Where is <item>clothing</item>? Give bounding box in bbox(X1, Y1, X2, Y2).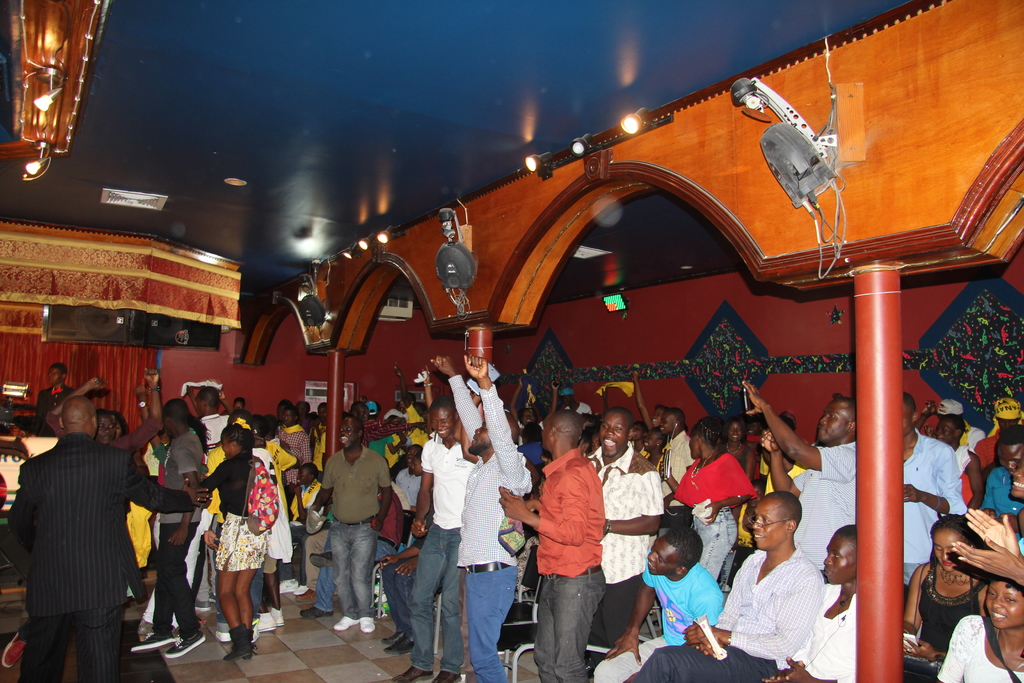
bbox(408, 434, 472, 671).
